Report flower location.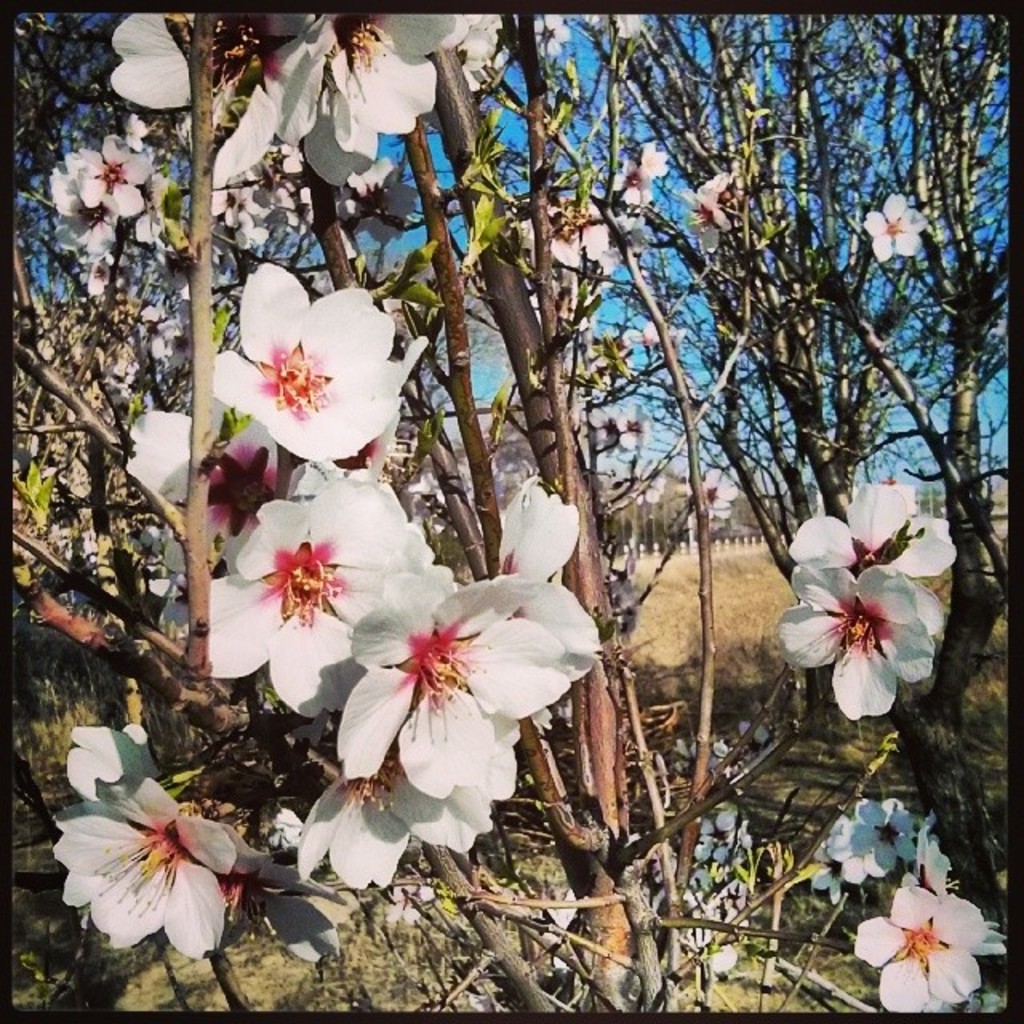
Report: bbox(854, 885, 992, 1013).
